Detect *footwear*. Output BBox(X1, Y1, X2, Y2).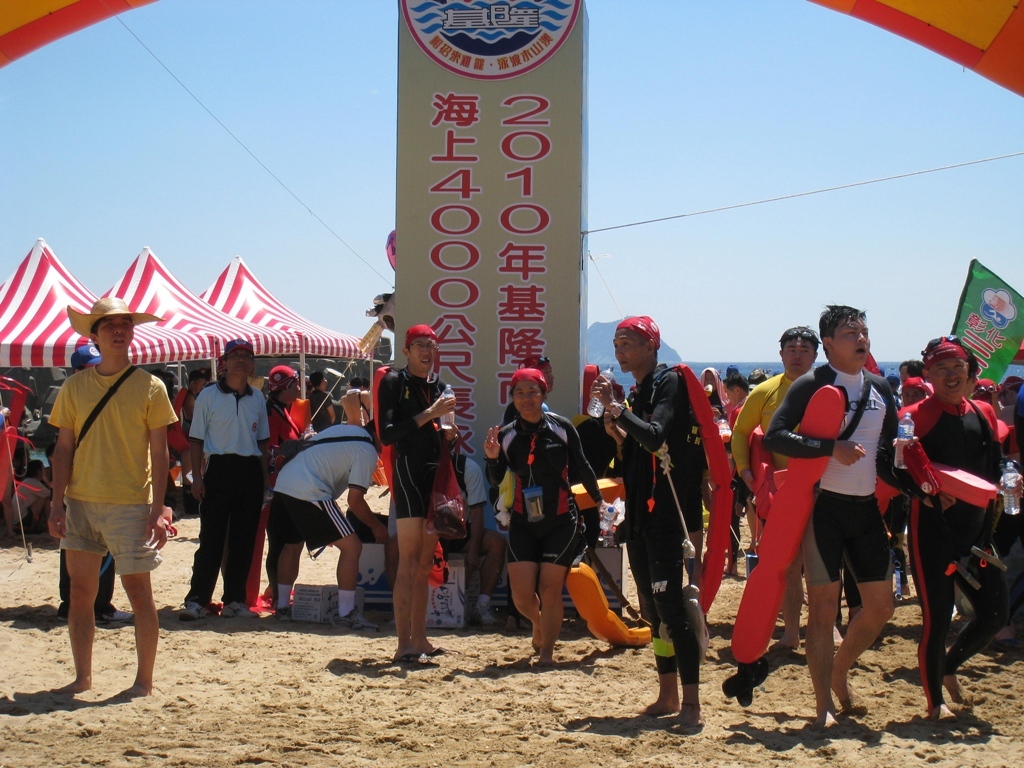
BBox(278, 607, 291, 622).
